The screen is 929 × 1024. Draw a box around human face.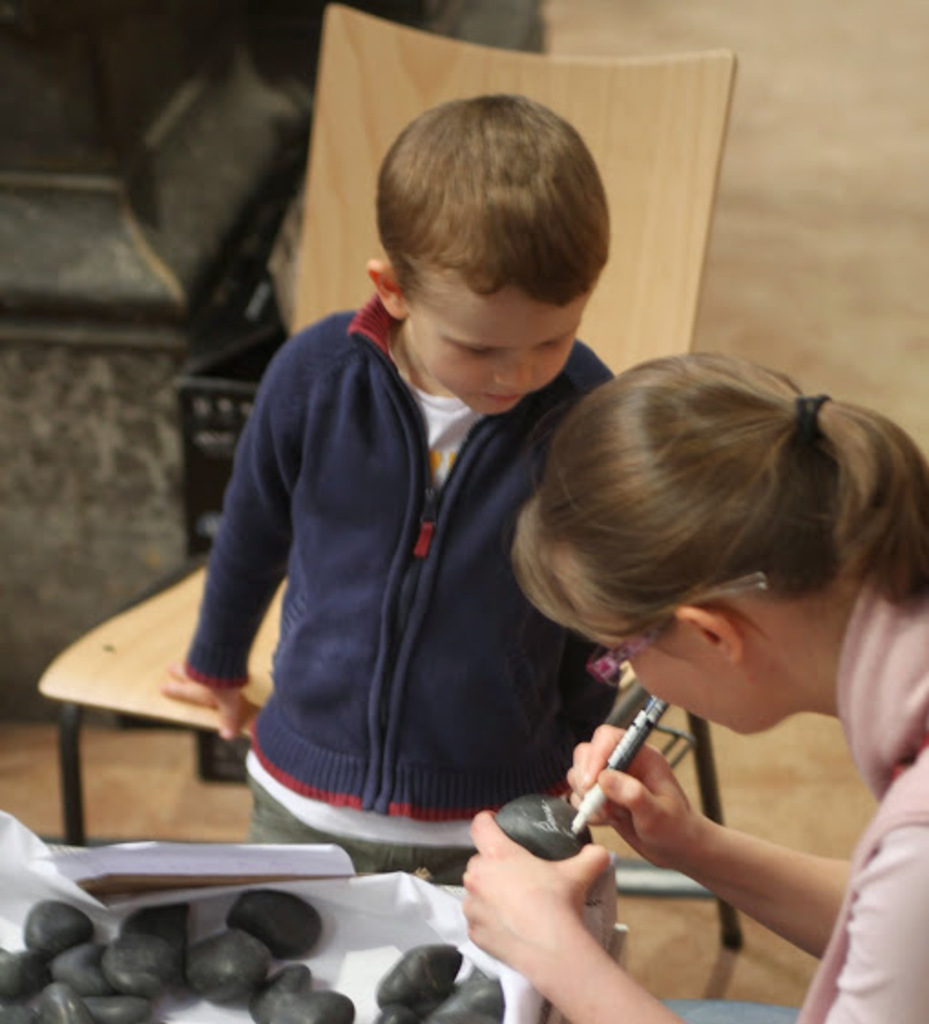
crop(403, 290, 588, 414).
